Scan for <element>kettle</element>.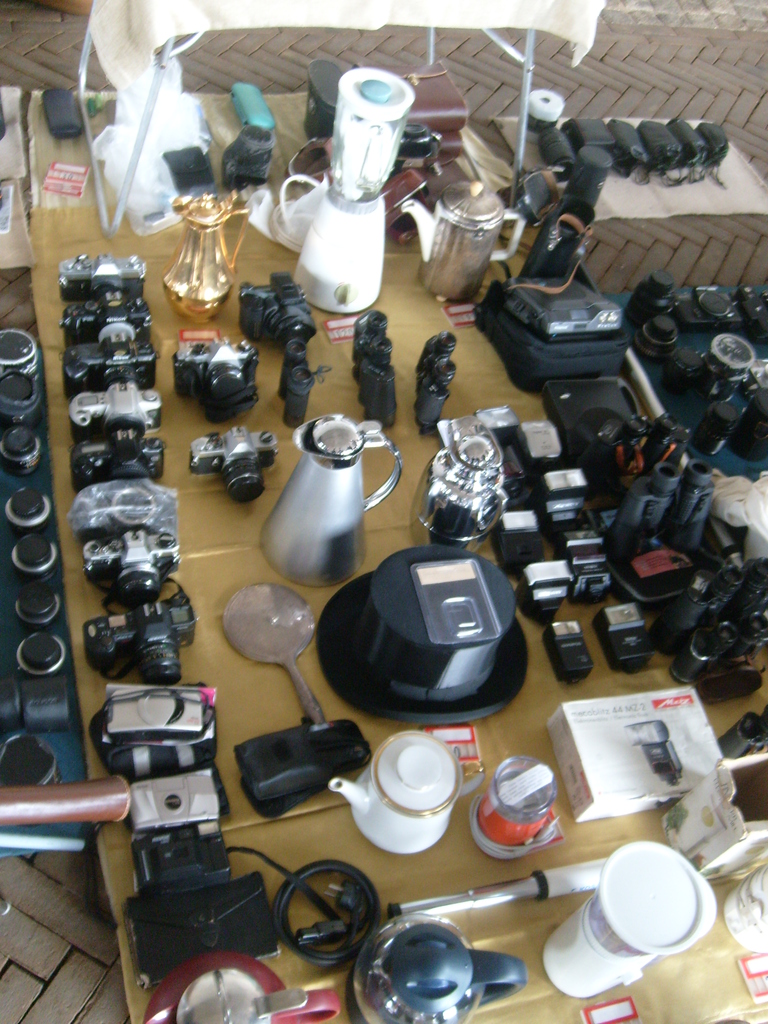
Scan result: {"left": 465, "top": 743, "right": 561, "bottom": 870}.
